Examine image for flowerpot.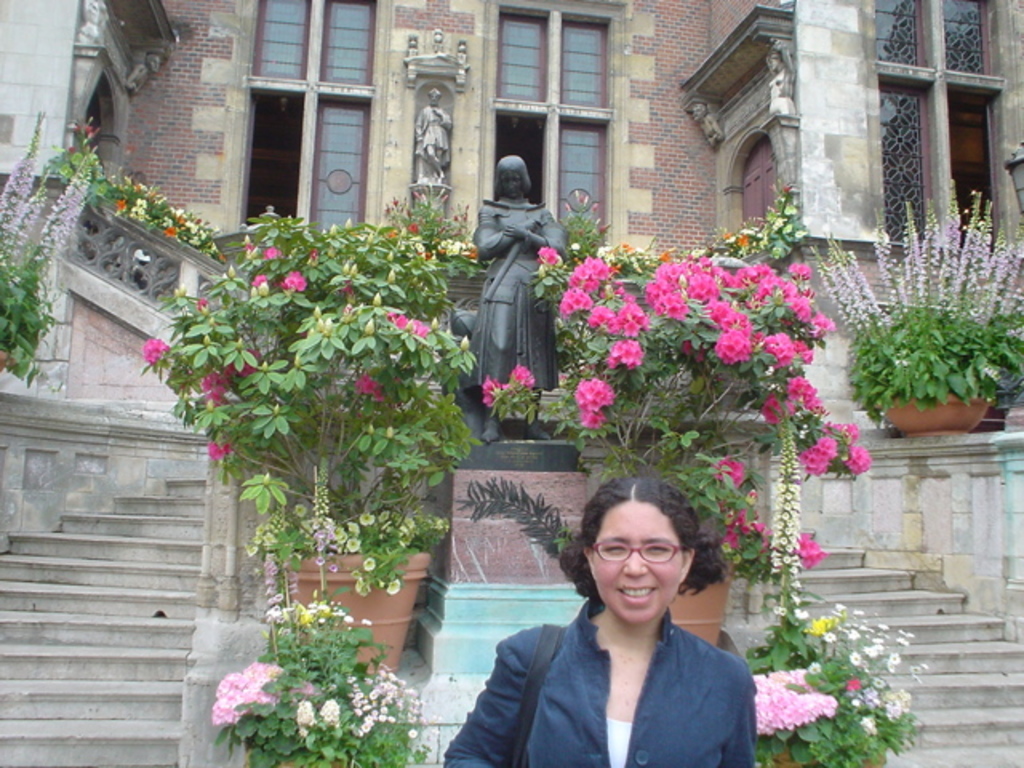
Examination result: bbox=[885, 392, 990, 438].
